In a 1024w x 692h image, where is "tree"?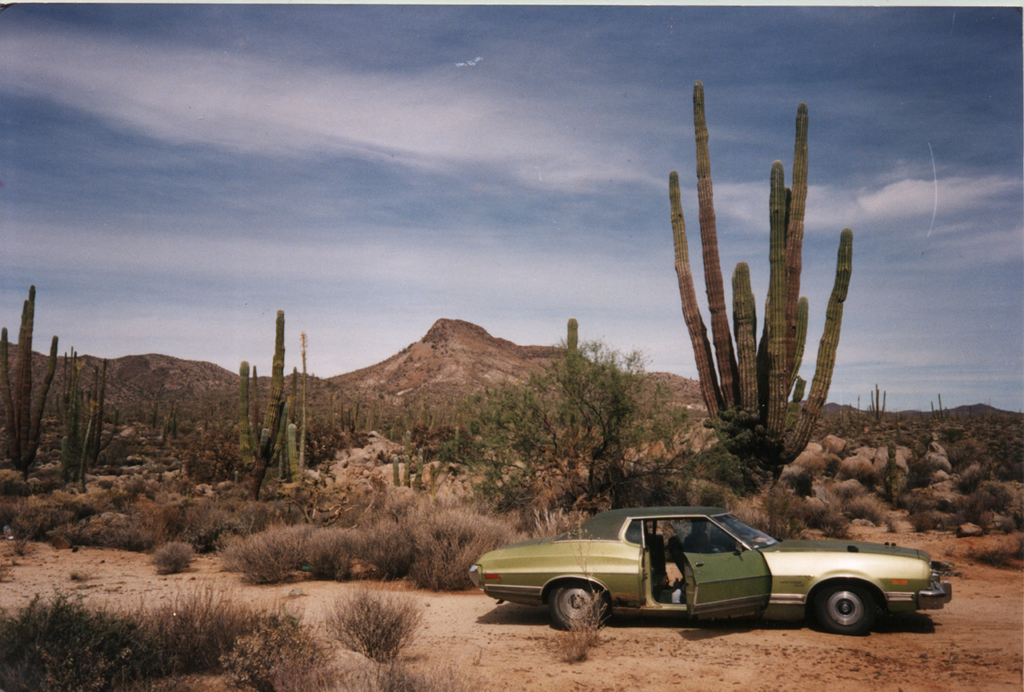
[x1=857, y1=377, x2=889, y2=437].
